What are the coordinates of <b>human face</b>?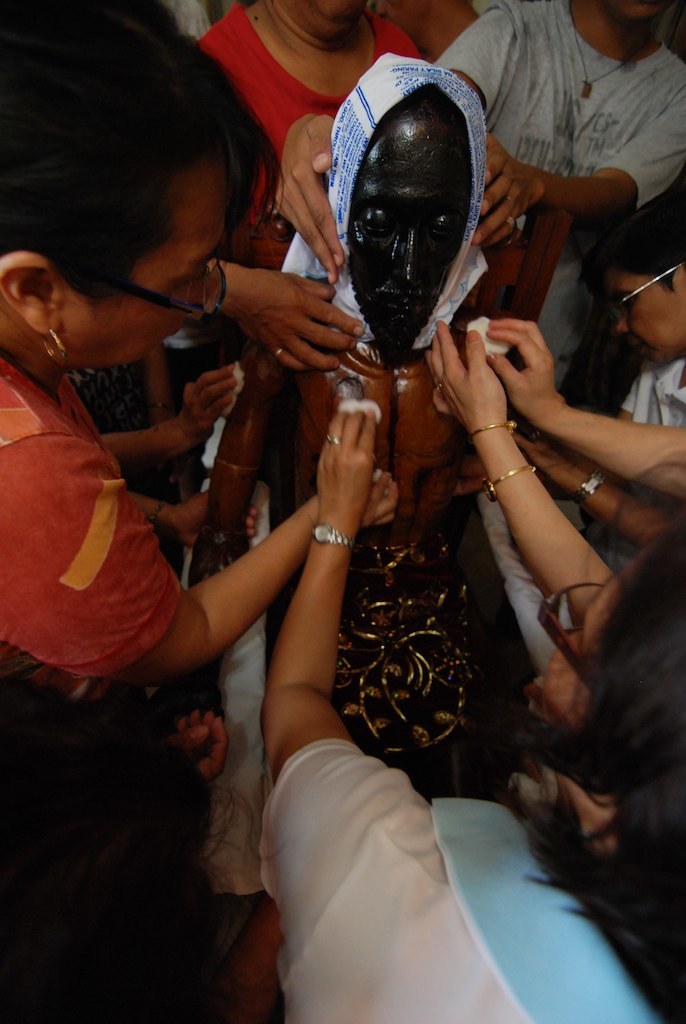
534 553 646 727.
